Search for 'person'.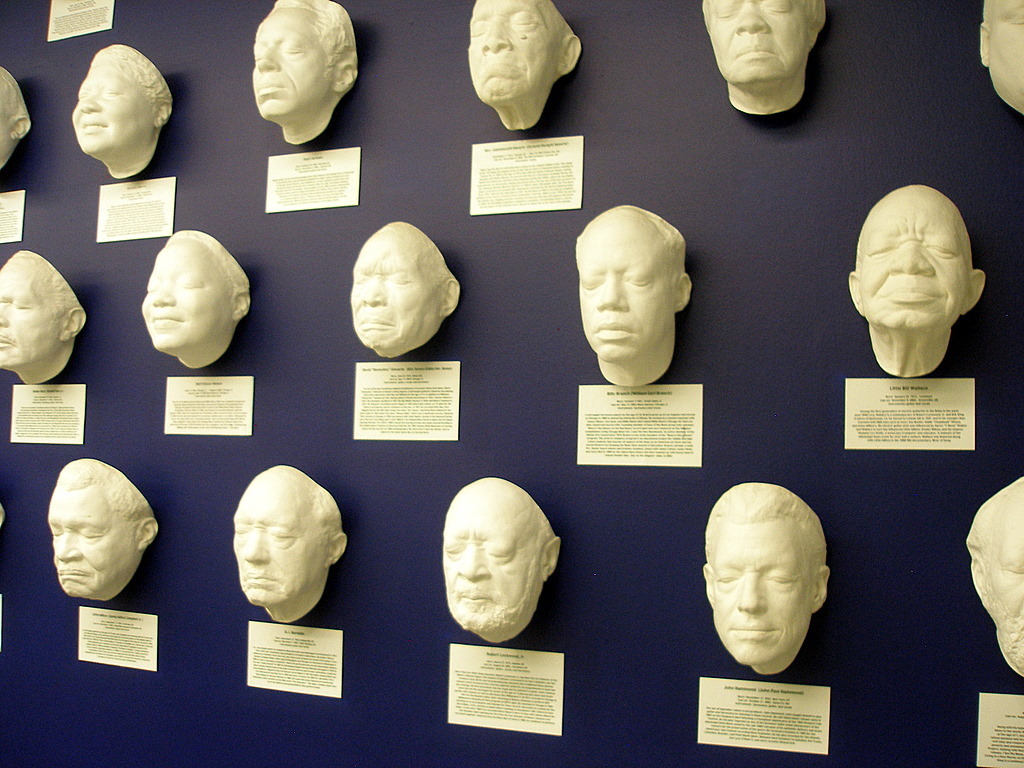
Found at box(50, 459, 159, 603).
